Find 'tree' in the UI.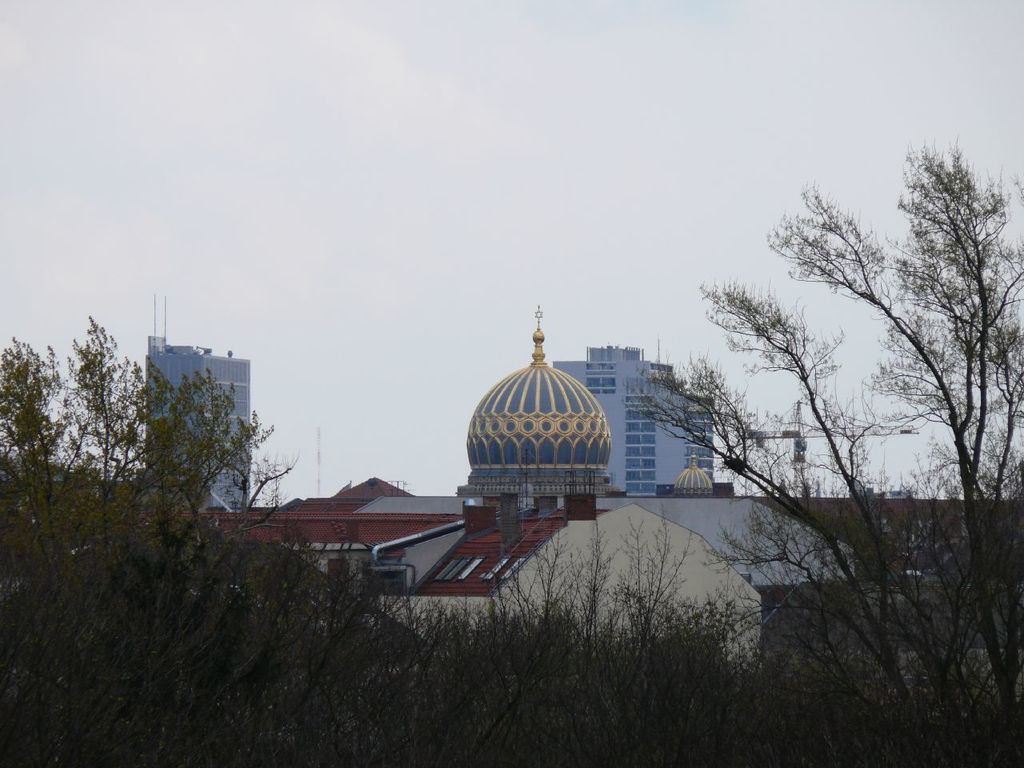
UI element at bbox(0, 312, 552, 766).
